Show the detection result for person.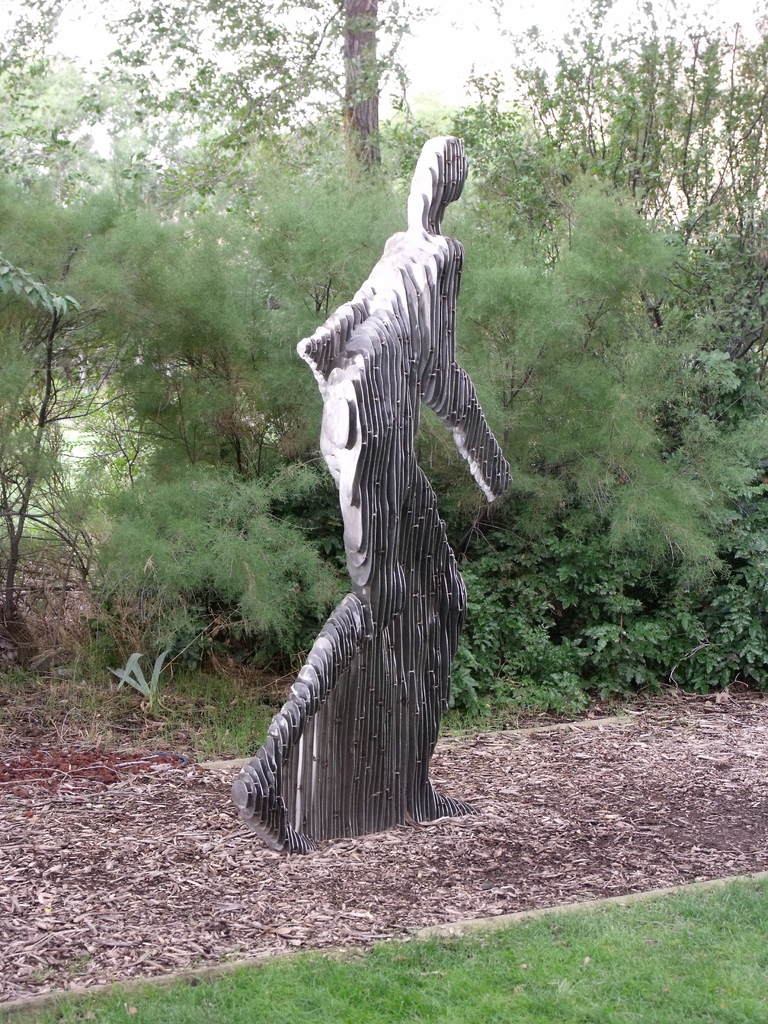
<bbox>209, 167, 489, 822</bbox>.
